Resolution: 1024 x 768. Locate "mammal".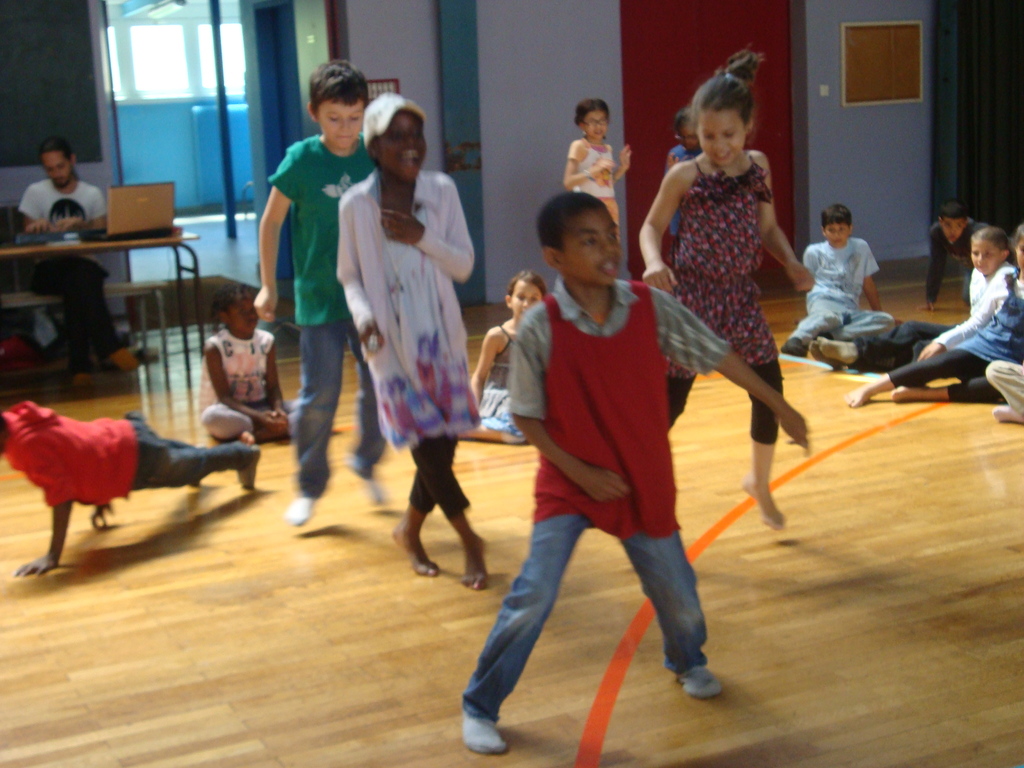
l=634, t=38, r=817, b=535.
